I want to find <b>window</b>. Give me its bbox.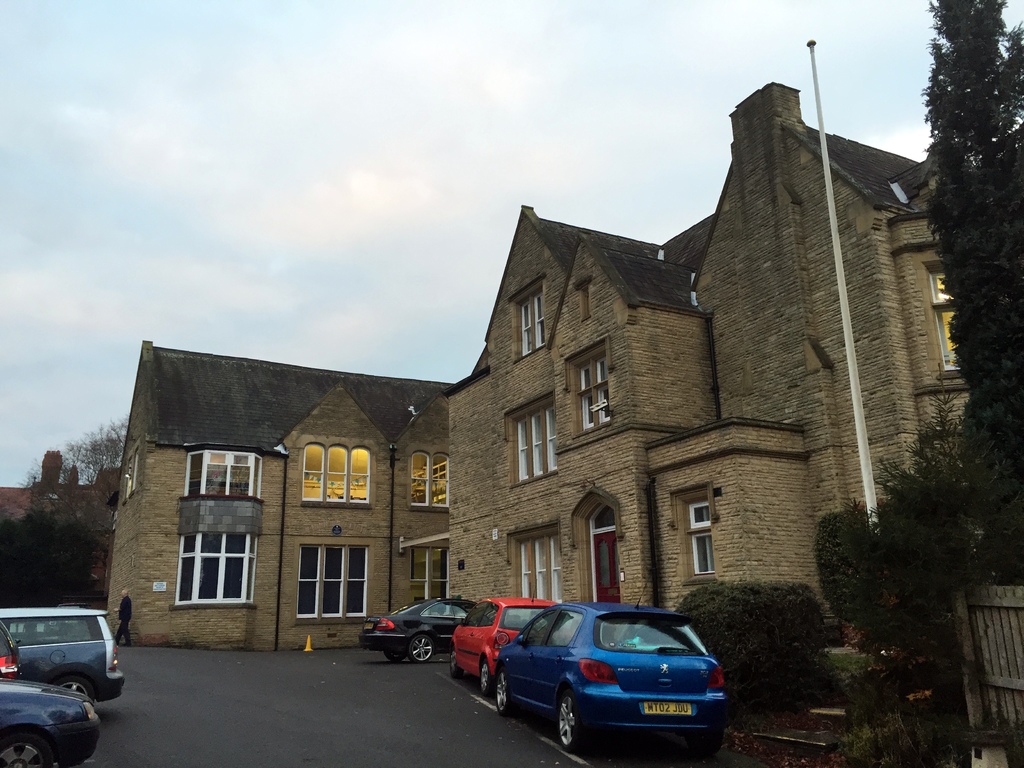
rect(452, 600, 469, 616).
